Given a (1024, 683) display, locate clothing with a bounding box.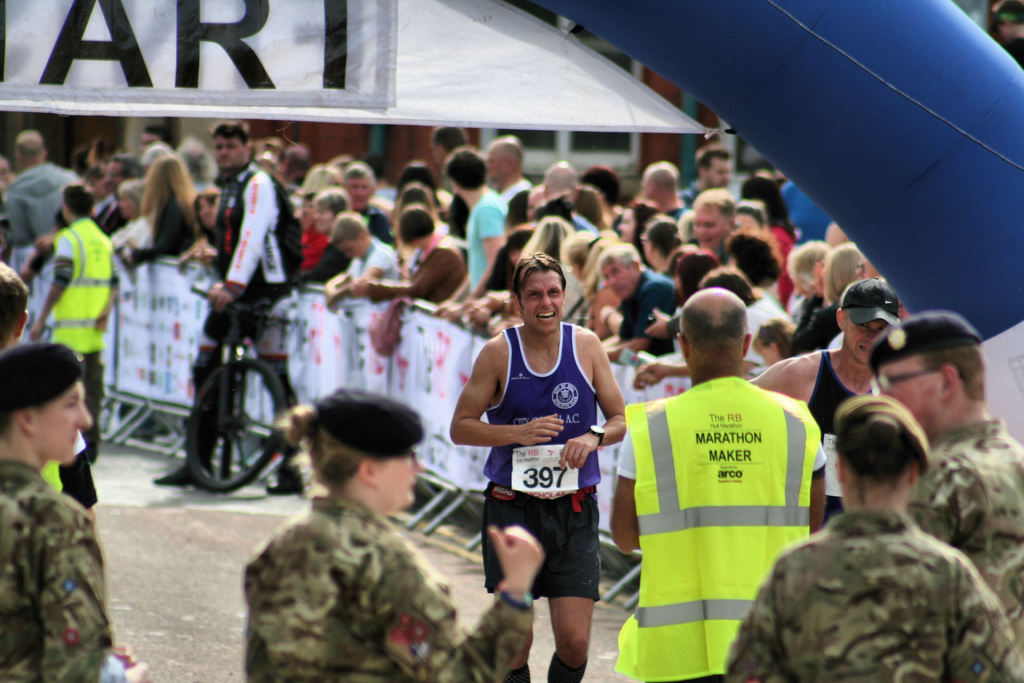
Located: locate(354, 202, 386, 245).
